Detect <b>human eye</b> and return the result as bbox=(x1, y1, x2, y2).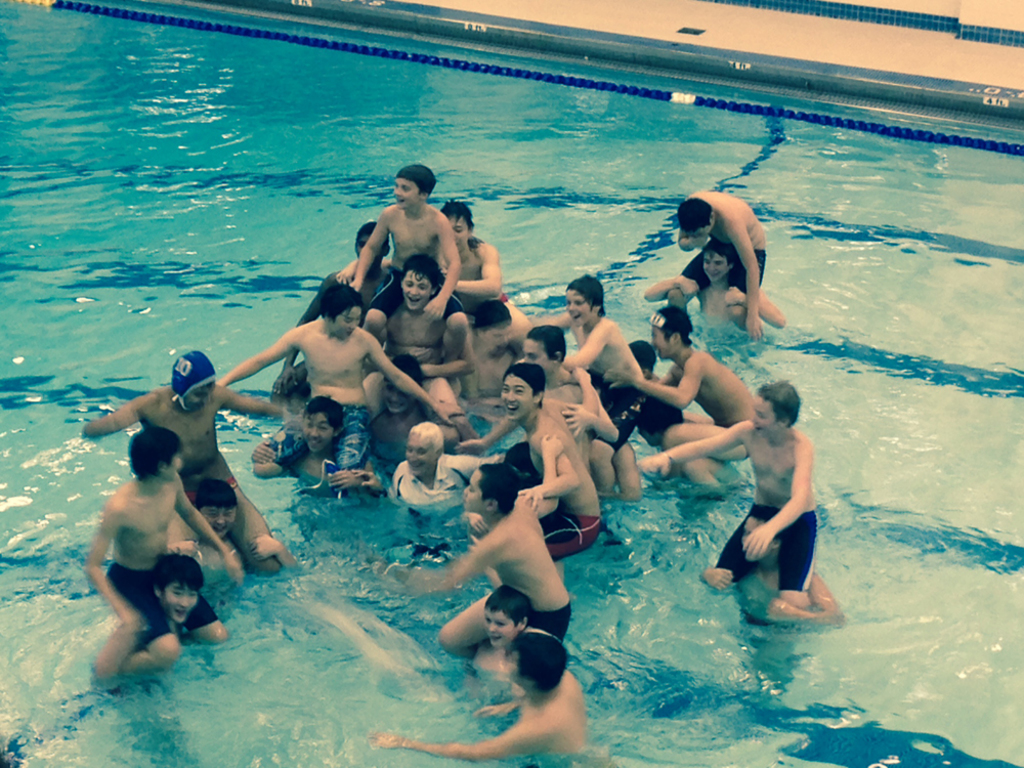
bbox=(195, 393, 204, 397).
